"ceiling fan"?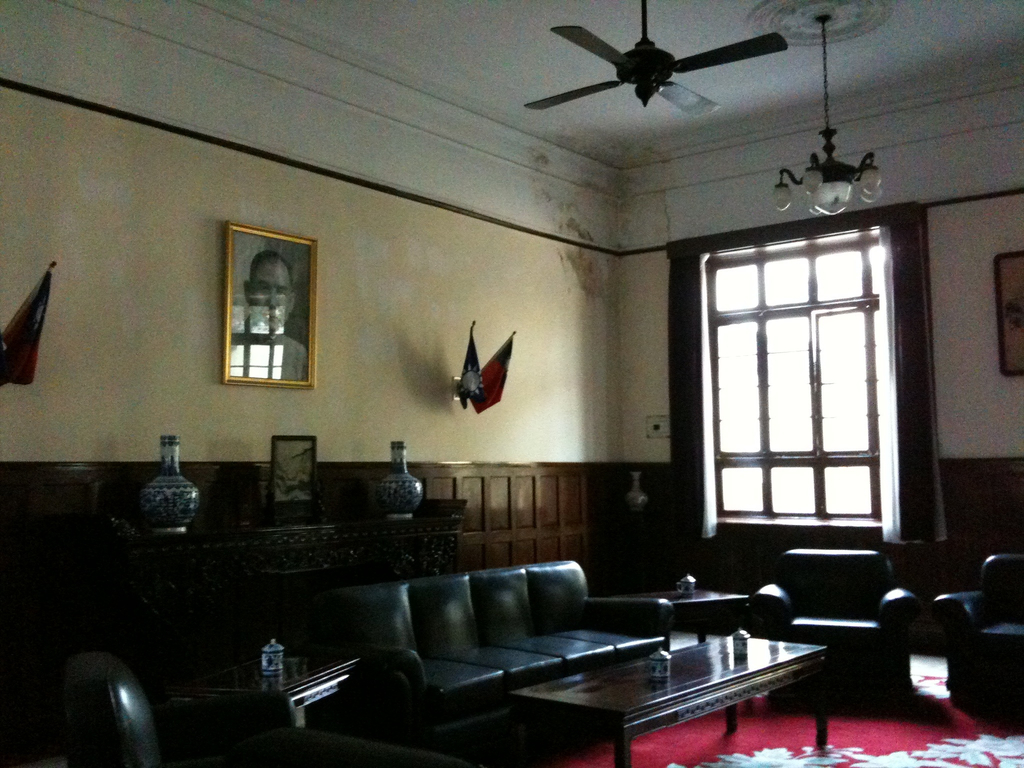
Rect(524, 0, 787, 119)
